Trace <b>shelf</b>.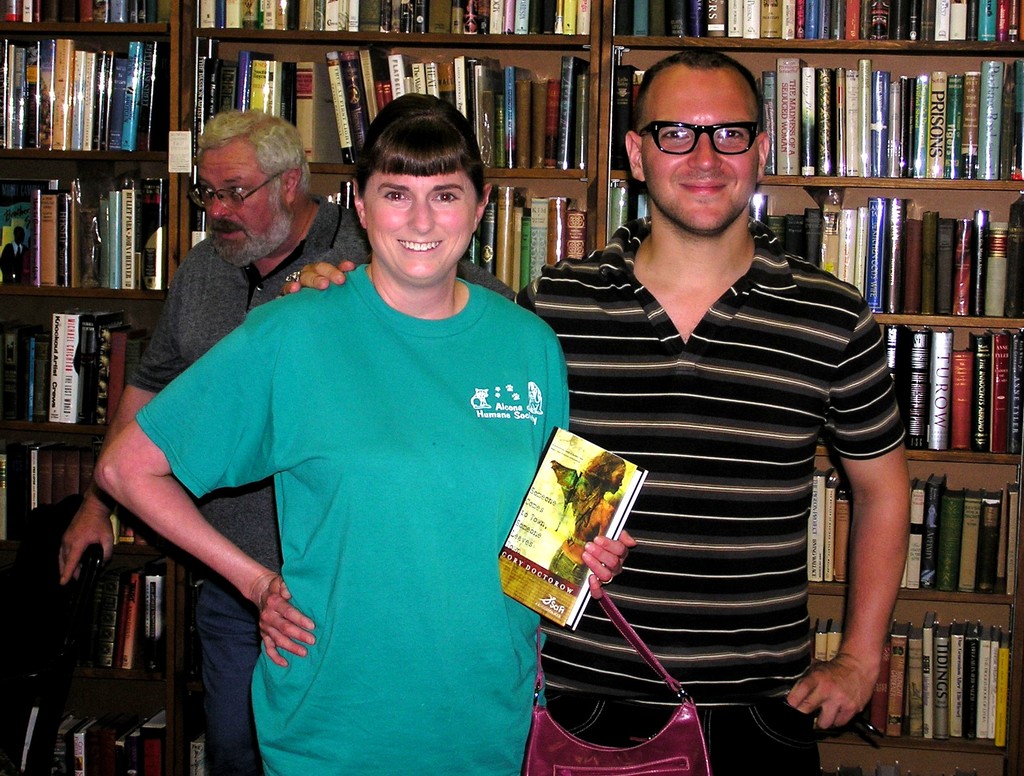
Traced to {"left": 761, "top": 30, "right": 1023, "bottom": 505}.
